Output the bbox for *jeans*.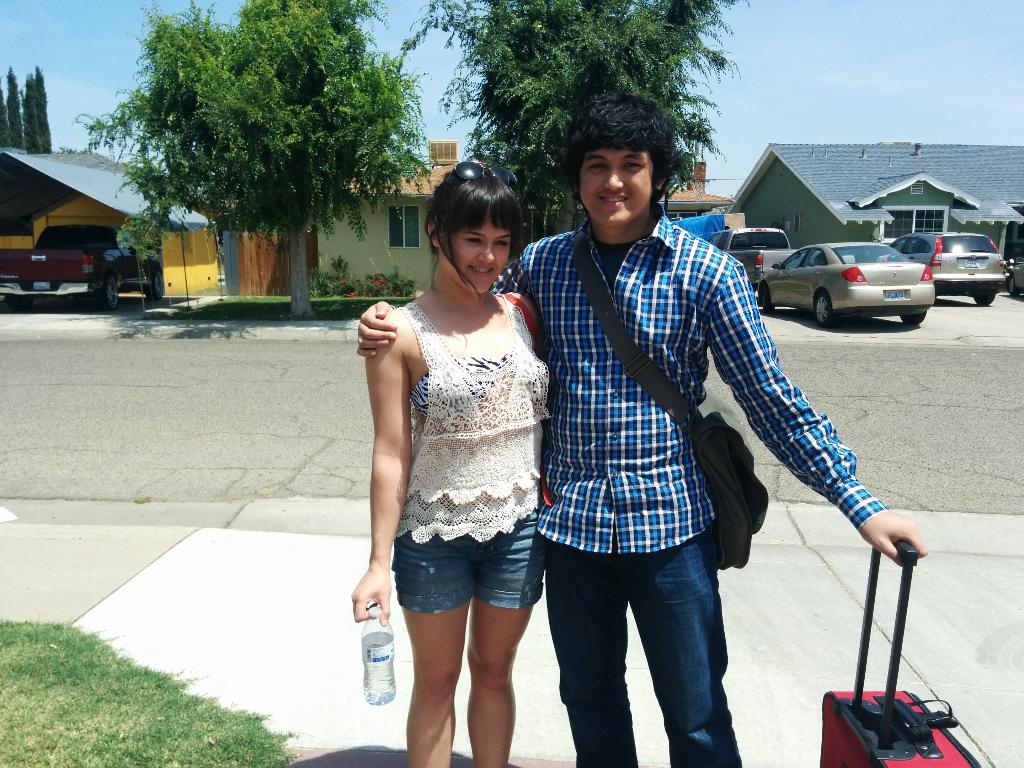
[388, 515, 545, 622].
